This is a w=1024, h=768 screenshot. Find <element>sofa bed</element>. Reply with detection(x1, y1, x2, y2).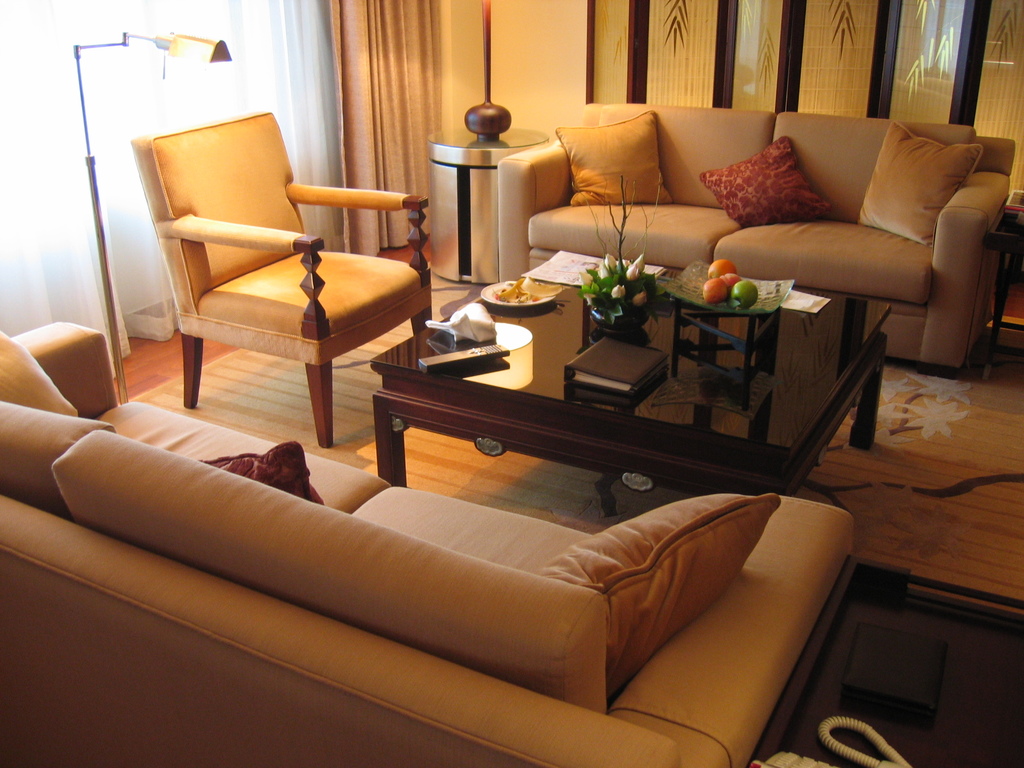
detection(0, 319, 851, 767).
